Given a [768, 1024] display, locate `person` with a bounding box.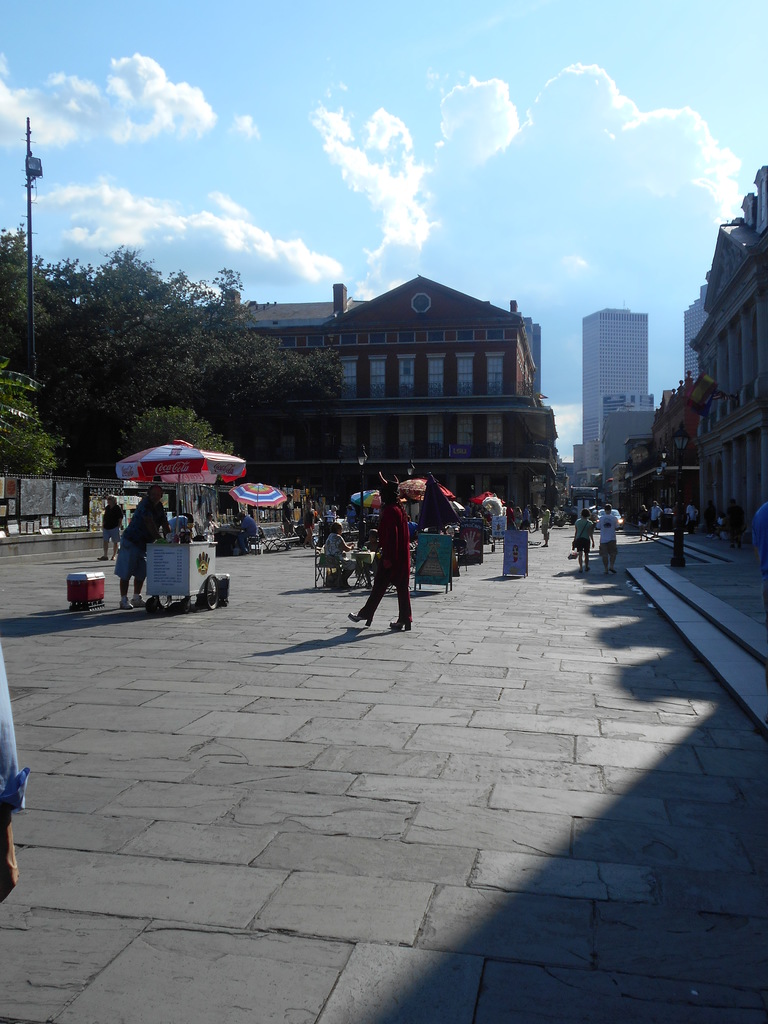
Located: box=[346, 478, 415, 636].
